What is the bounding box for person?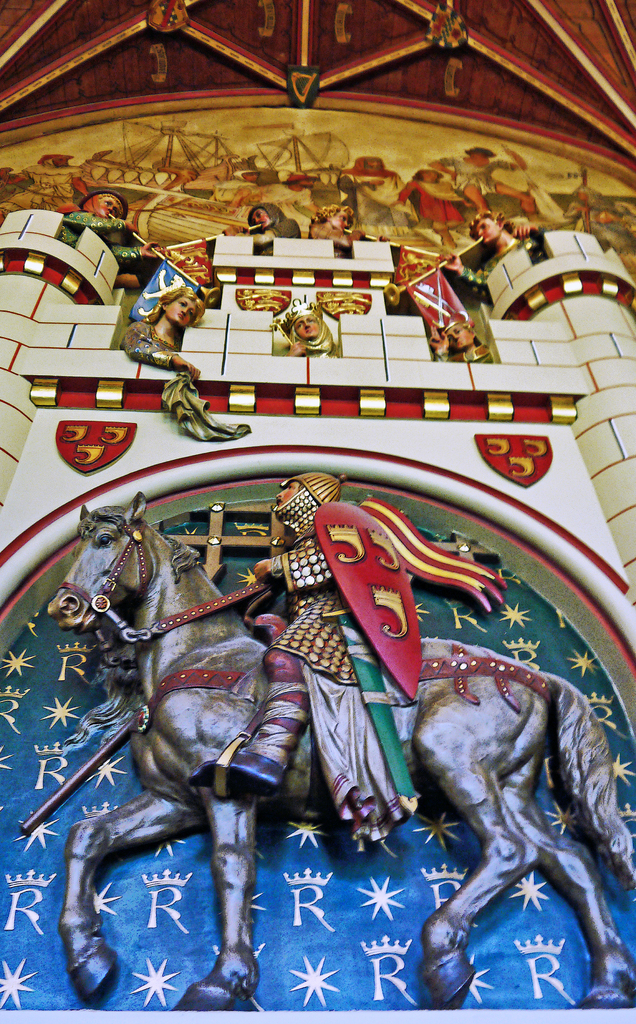
<box>0,152,90,225</box>.
